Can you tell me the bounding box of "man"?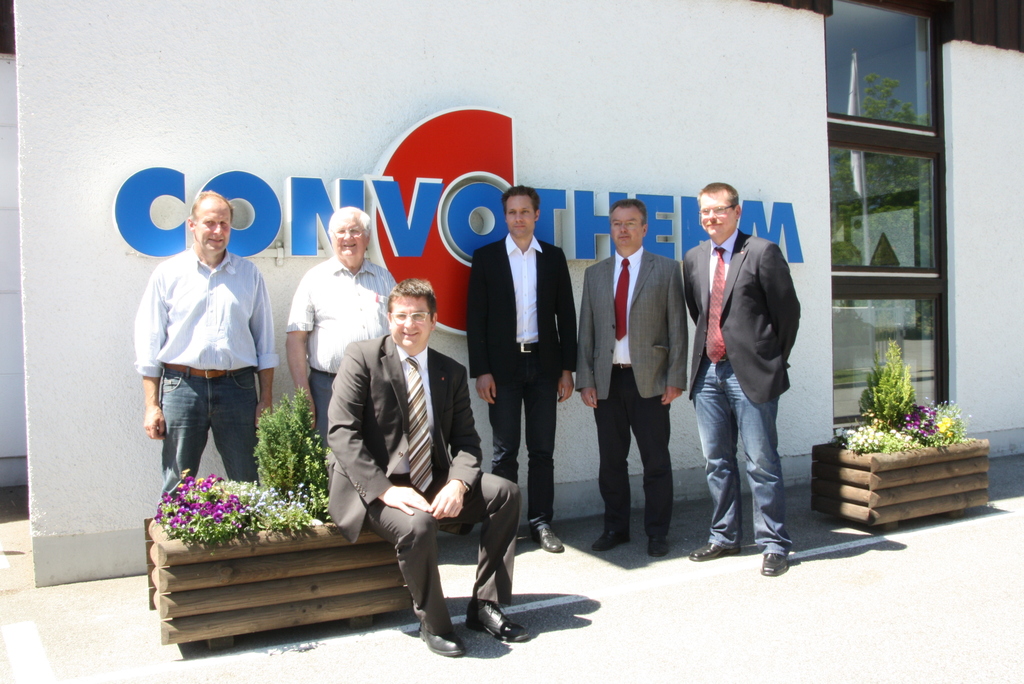
pyautogui.locateOnScreen(580, 197, 686, 555).
